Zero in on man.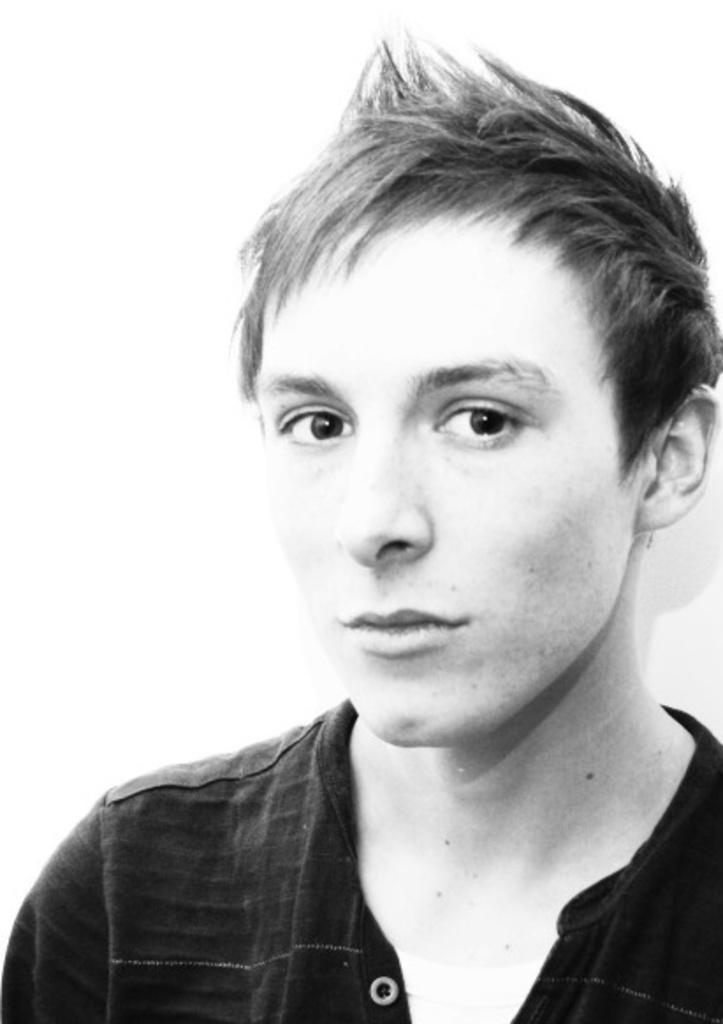
Zeroed in: locate(32, 77, 722, 999).
